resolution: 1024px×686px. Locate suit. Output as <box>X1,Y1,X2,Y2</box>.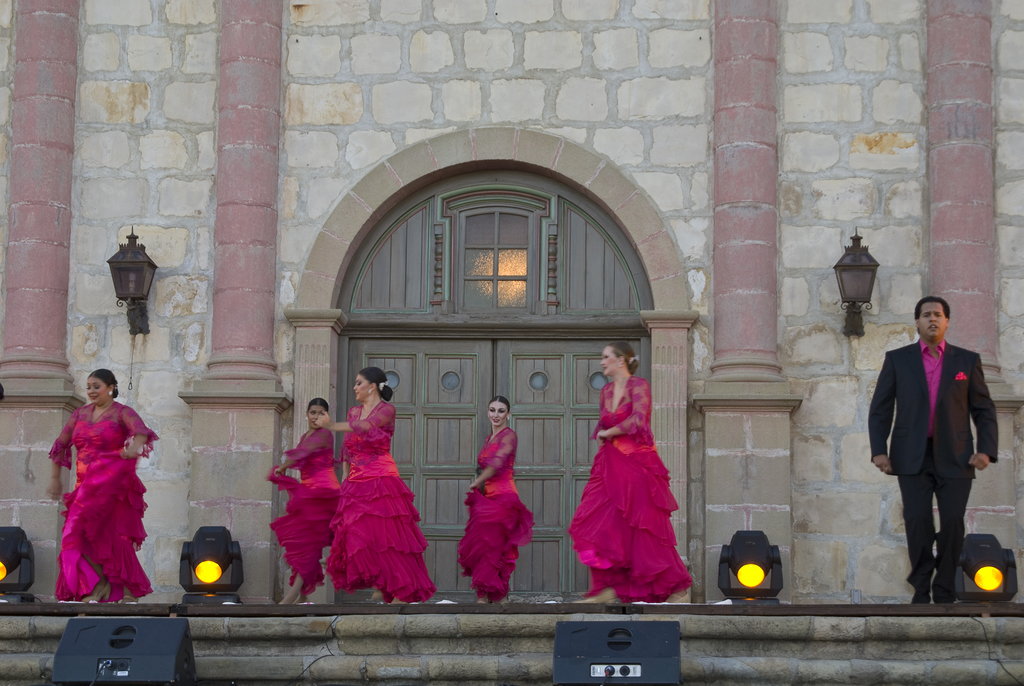
<box>877,297,998,610</box>.
